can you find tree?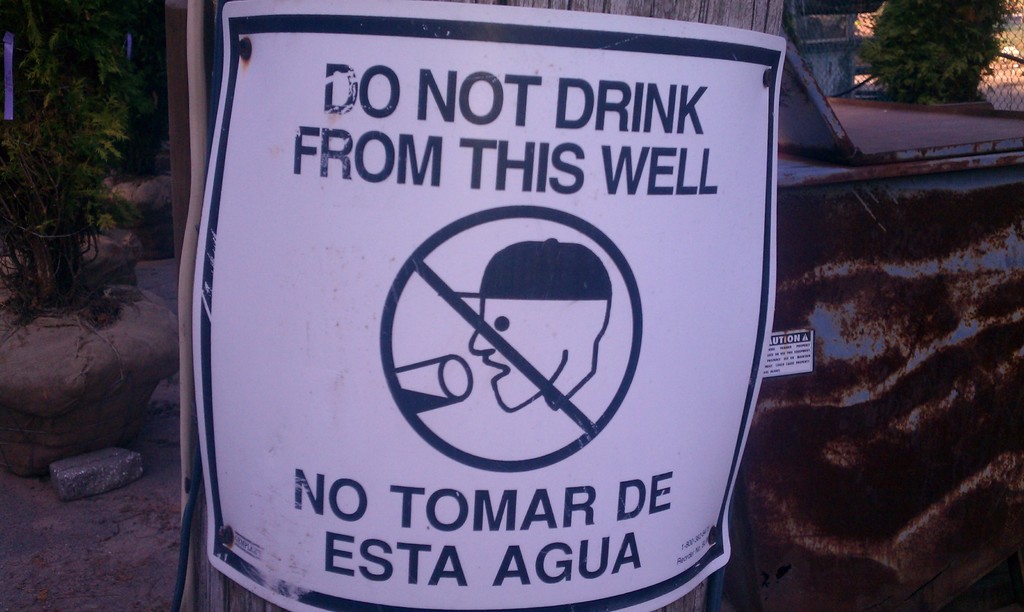
Yes, bounding box: pyautogui.locateOnScreen(860, 0, 1011, 107).
